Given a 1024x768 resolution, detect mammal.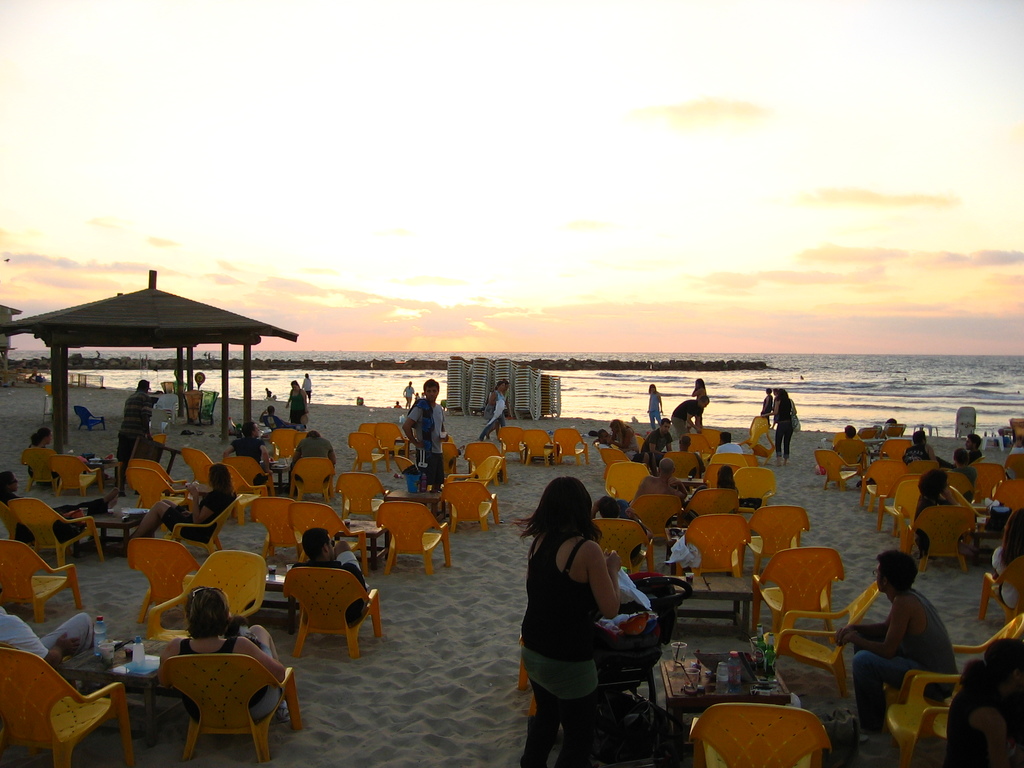
<box>263,385,271,397</box>.
